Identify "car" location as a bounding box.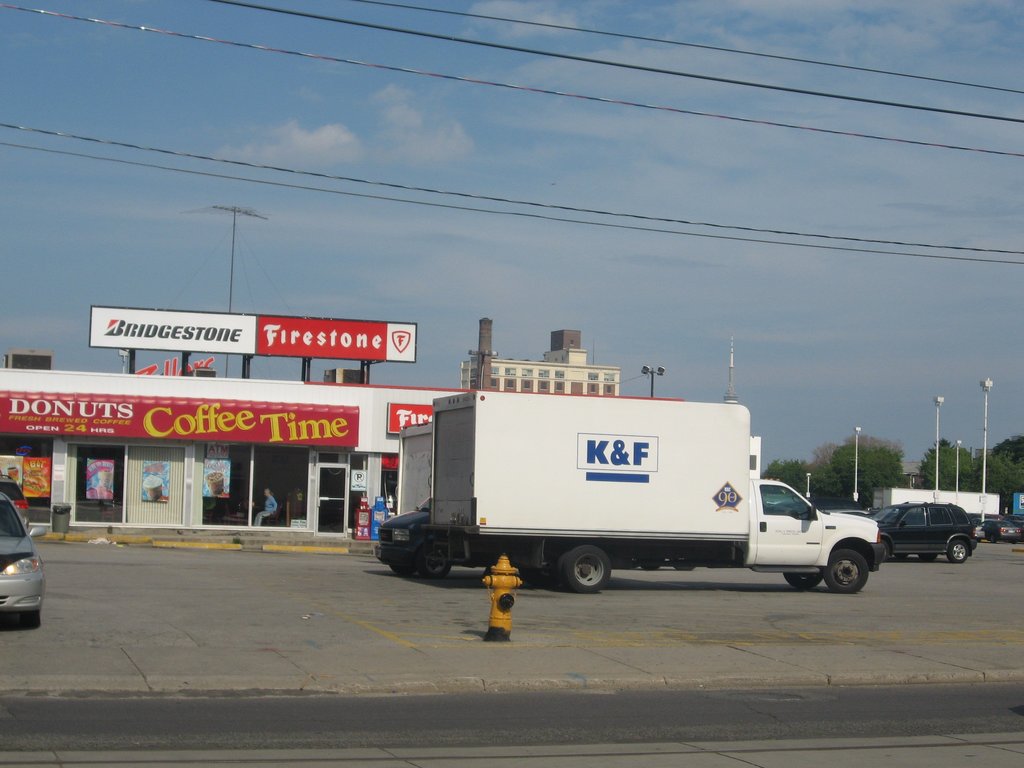
{"x1": 980, "y1": 511, "x2": 1023, "y2": 545}.
